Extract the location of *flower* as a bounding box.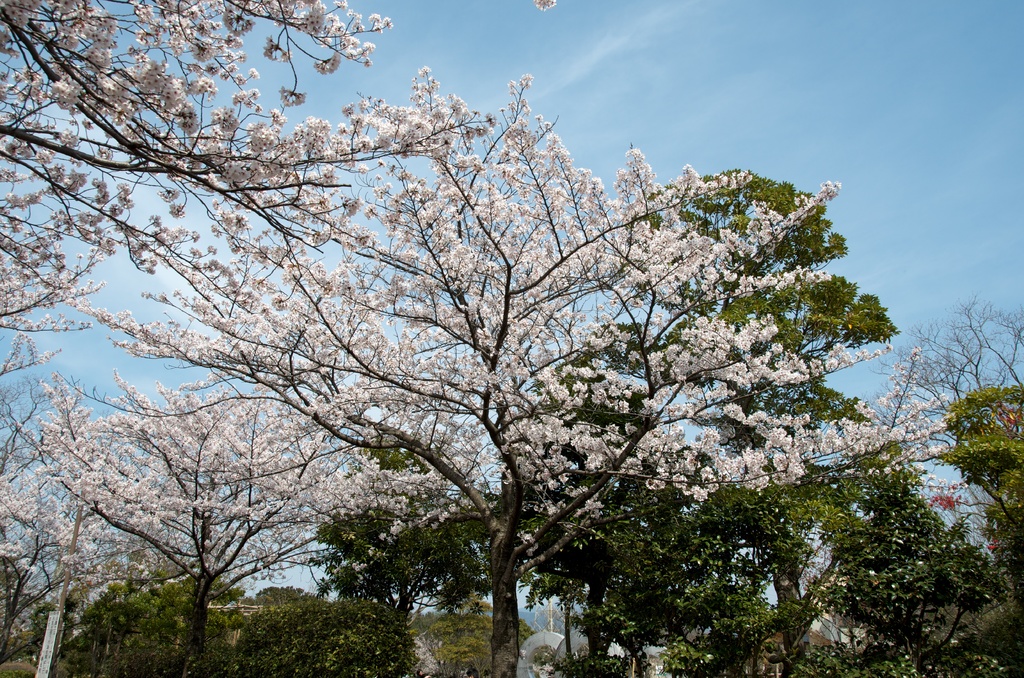
crop(695, 488, 708, 508).
